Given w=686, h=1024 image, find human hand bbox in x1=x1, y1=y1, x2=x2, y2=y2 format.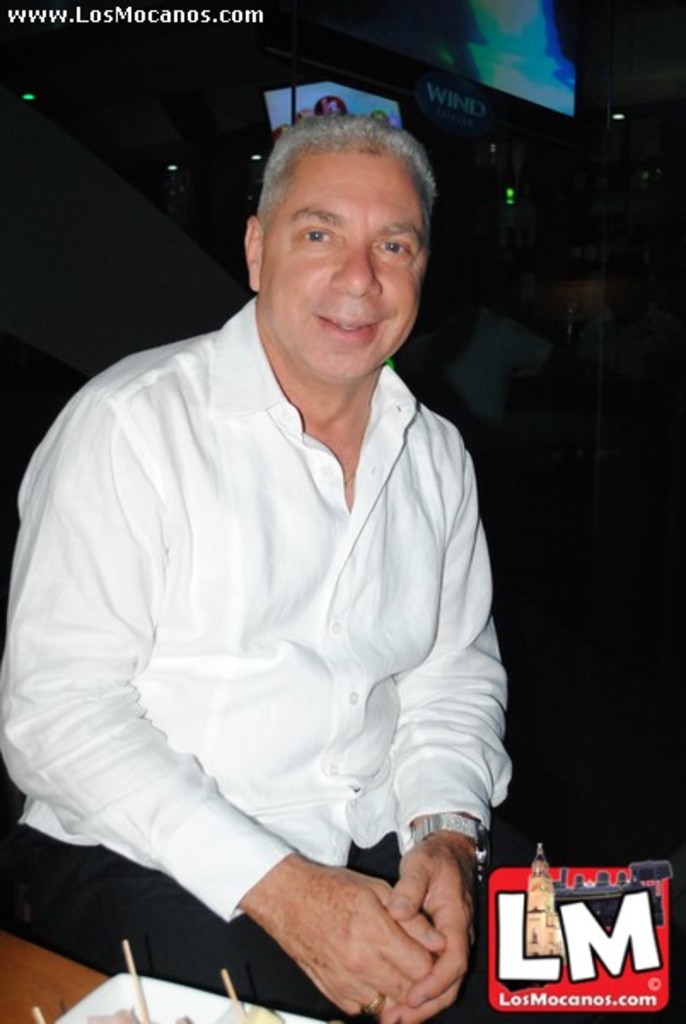
x1=377, y1=833, x2=478, y2=1022.
